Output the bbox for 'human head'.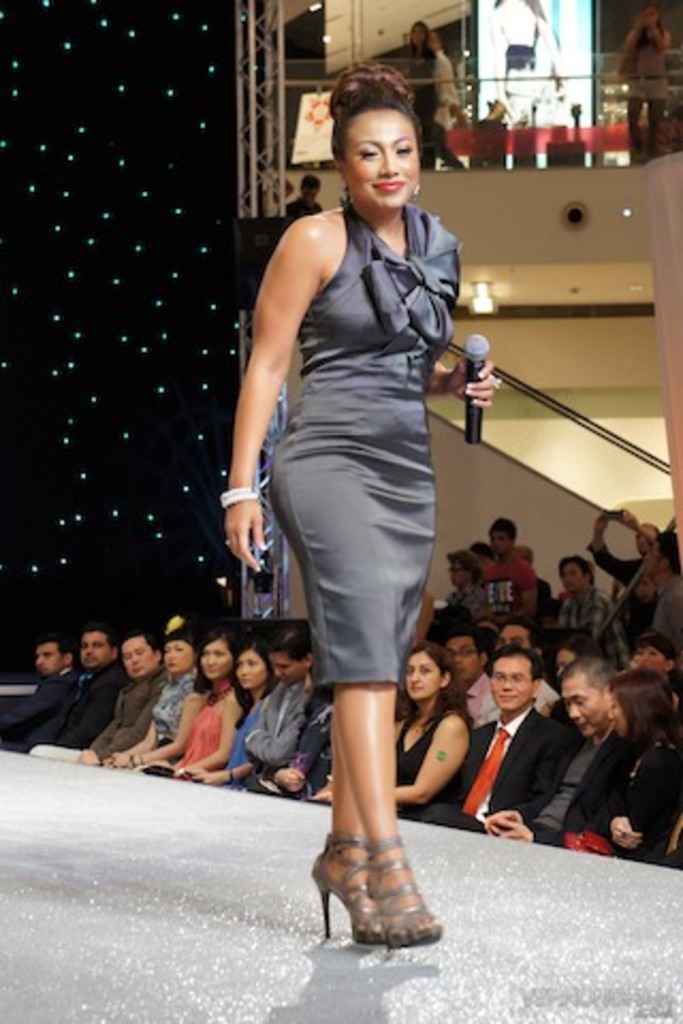
left=120, top=629, right=166, bottom=678.
